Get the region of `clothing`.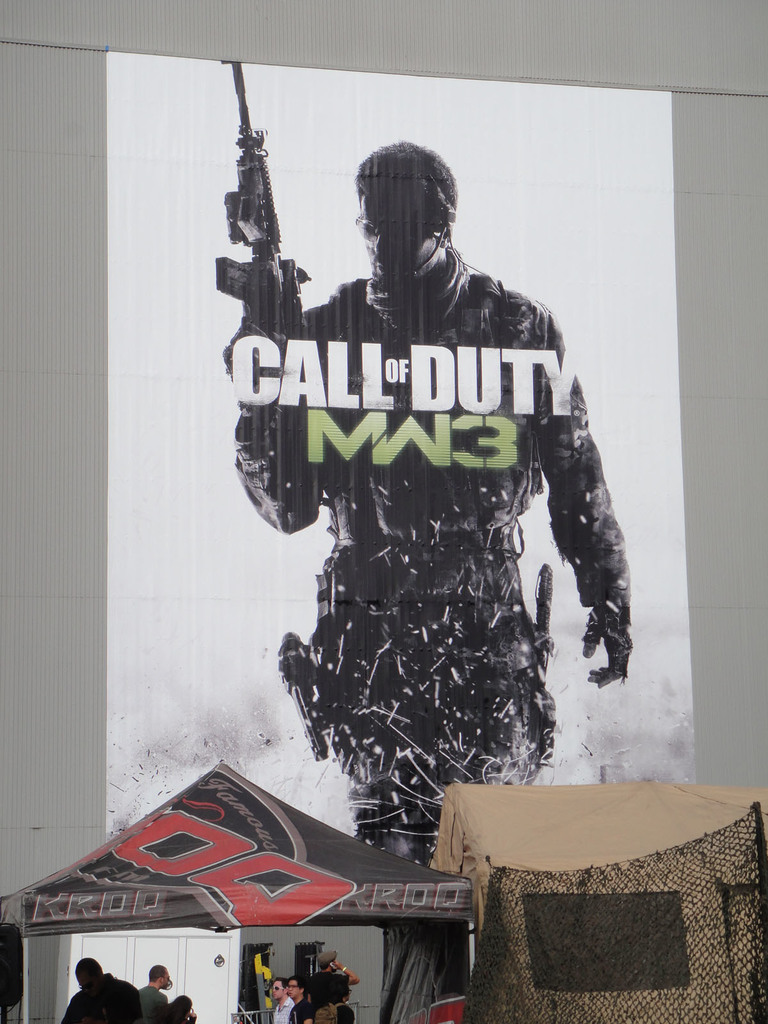
rect(223, 252, 629, 860).
